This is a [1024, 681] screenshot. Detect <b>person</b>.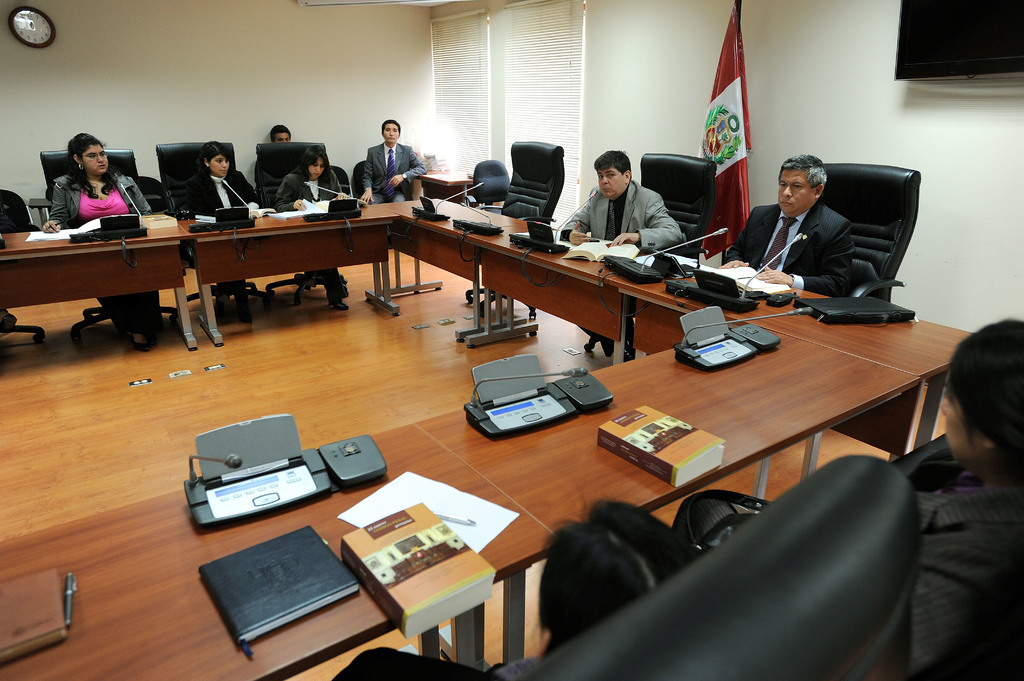
bbox(560, 147, 684, 361).
